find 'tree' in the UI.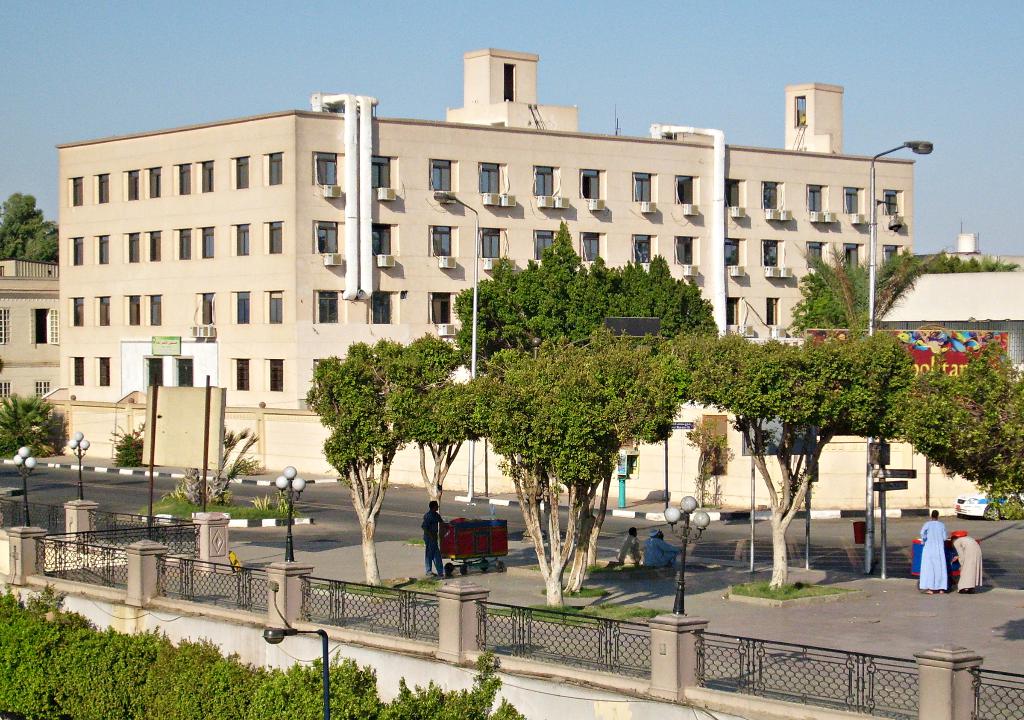
UI element at <region>295, 289, 466, 573</region>.
